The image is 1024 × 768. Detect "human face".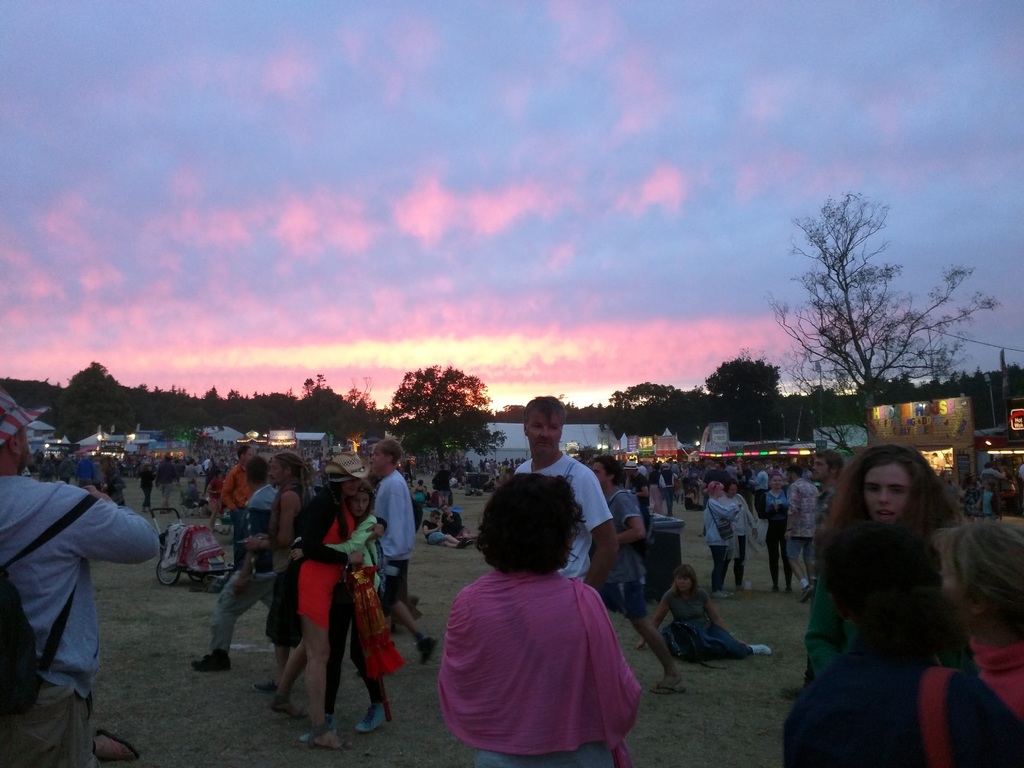
Detection: (left=625, top=470, right=636, bottom=484).
